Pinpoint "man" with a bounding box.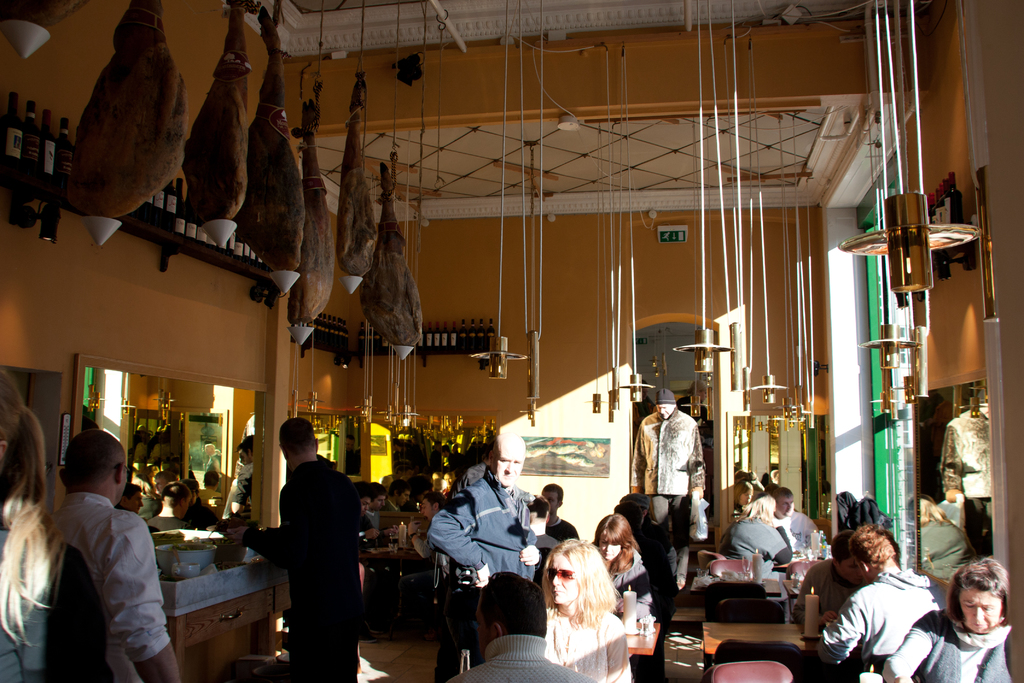
bbox=(218, 432, 261, 519).
